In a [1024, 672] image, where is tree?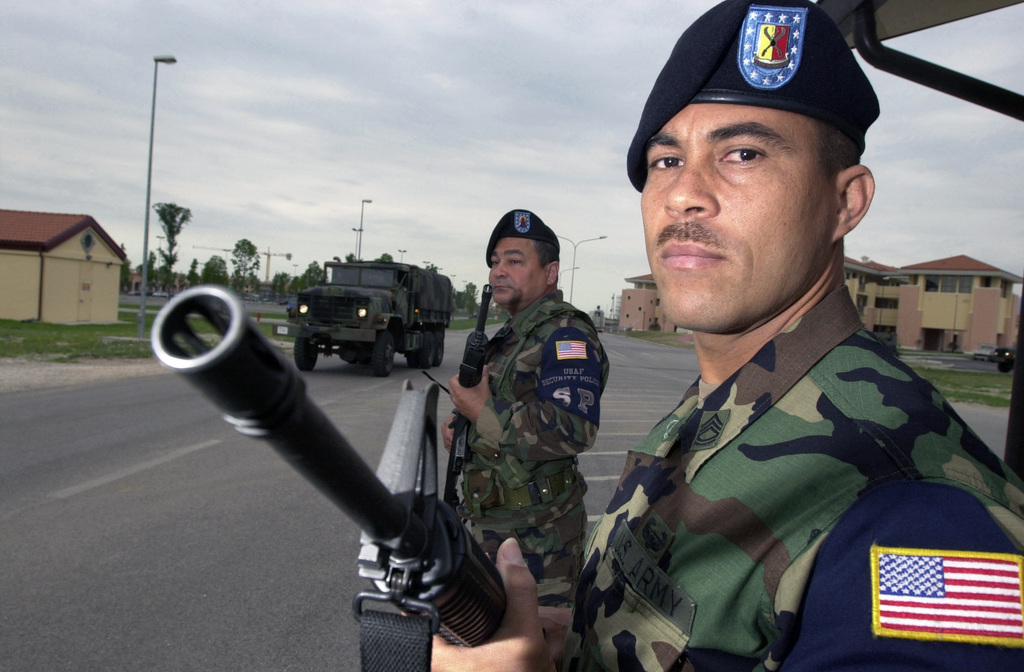
<box>284,238,358,284</box>.
